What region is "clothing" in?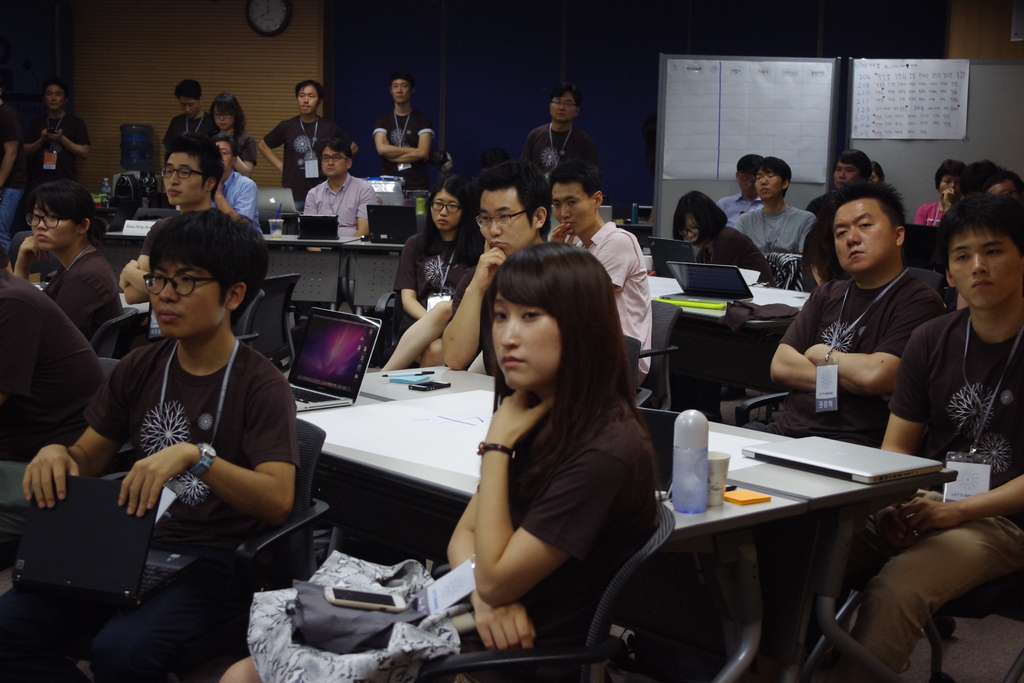
68:268:304:642.
